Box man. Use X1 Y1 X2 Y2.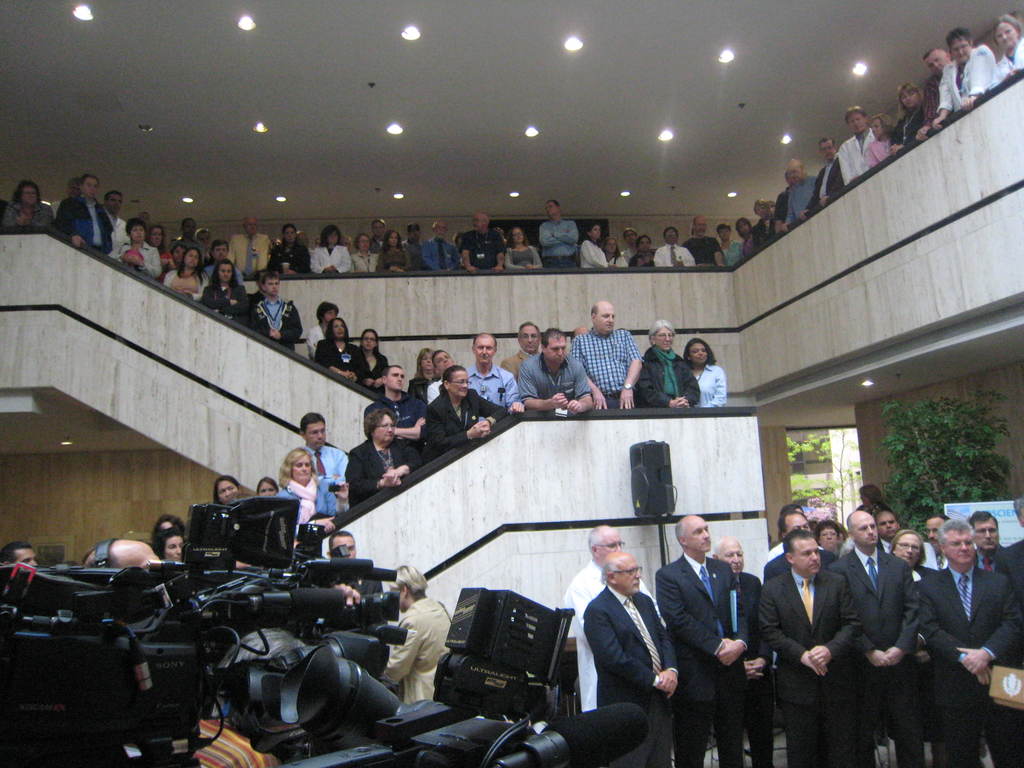
502 320 548 376.
